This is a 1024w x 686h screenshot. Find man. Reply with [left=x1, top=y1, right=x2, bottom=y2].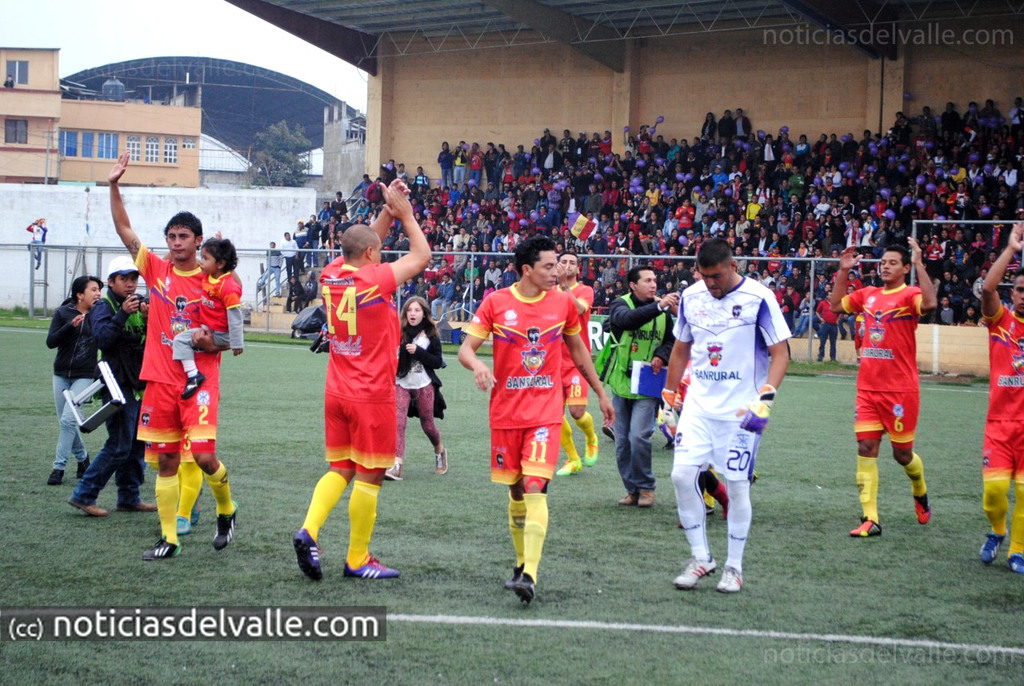
[left=612, top=264, right=678, bottom=507].
